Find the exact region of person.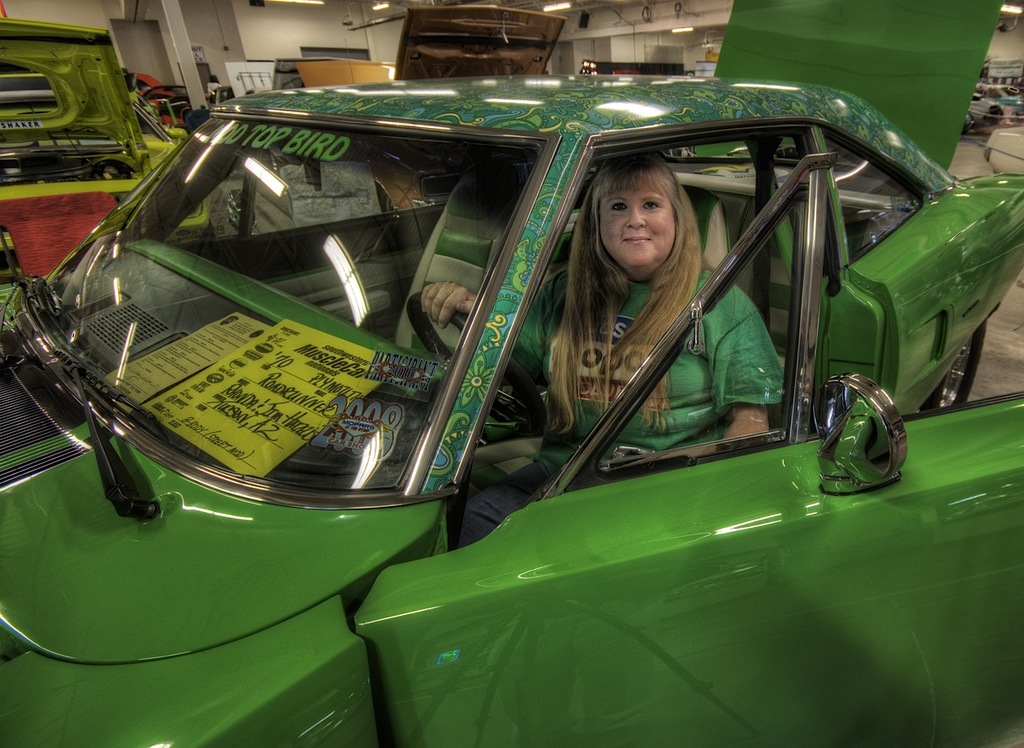
Exact region: (207,76,224,96).
